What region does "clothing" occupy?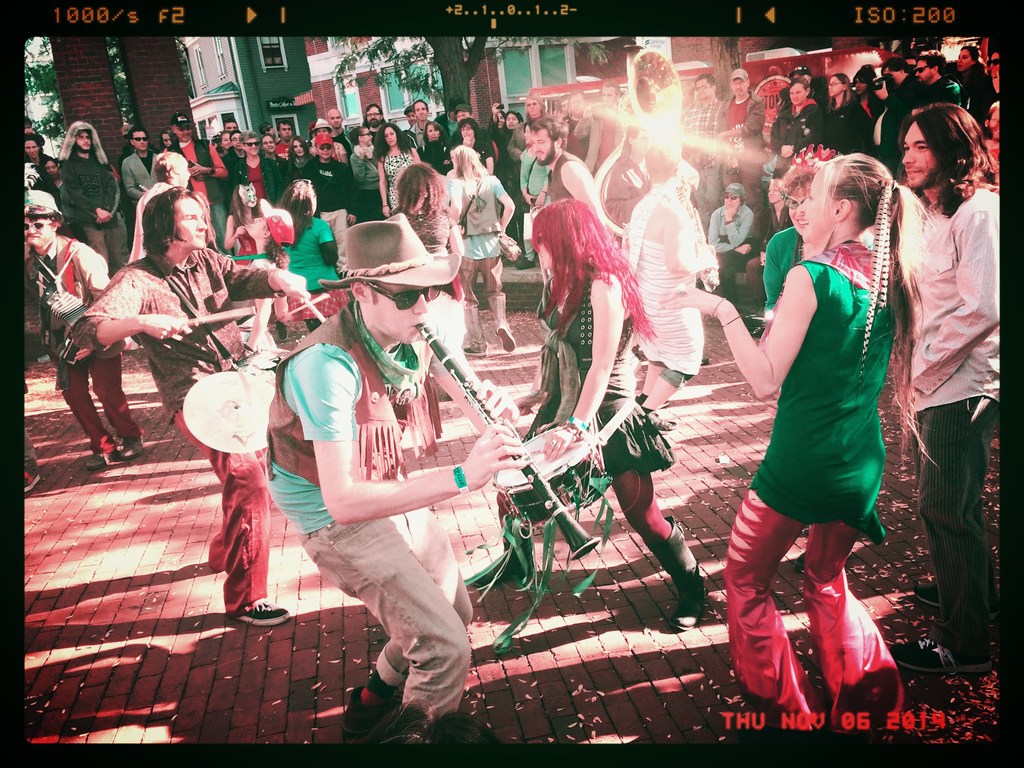
444 171 506 352.
